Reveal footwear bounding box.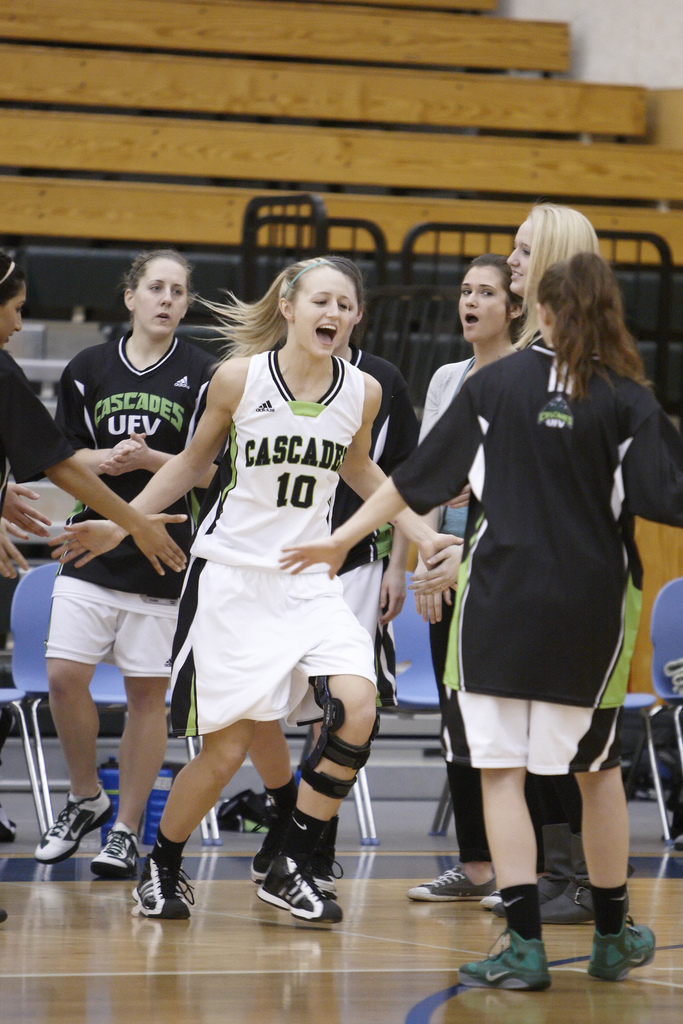
Revealed: x1=402 y1=868 x2=491 y2=905.
